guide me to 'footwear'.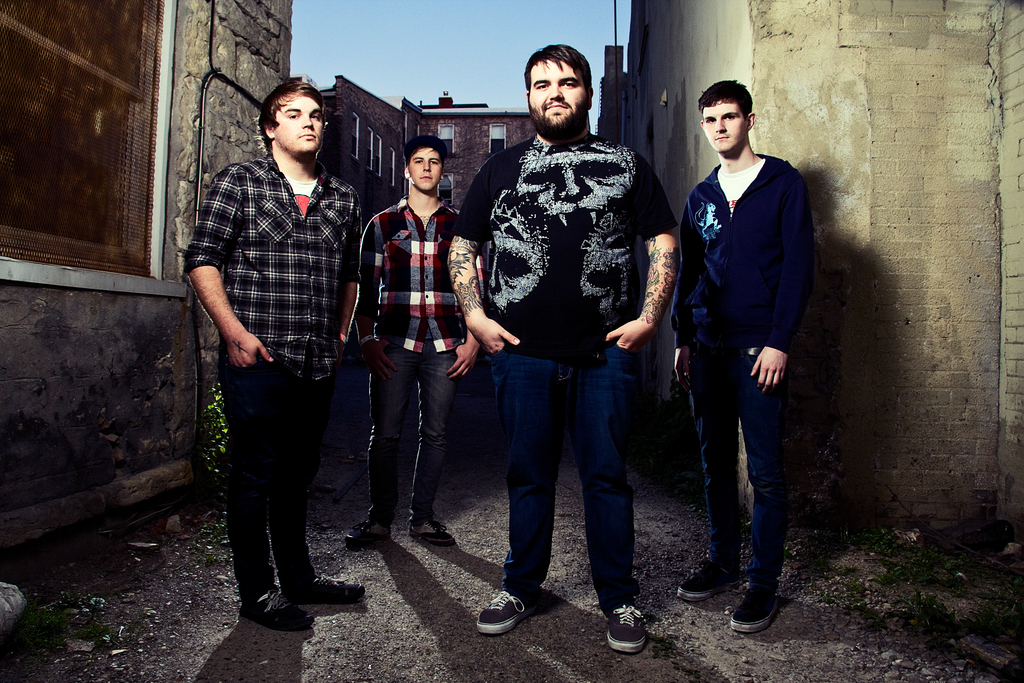
Guidance: 475/582/534/636.
